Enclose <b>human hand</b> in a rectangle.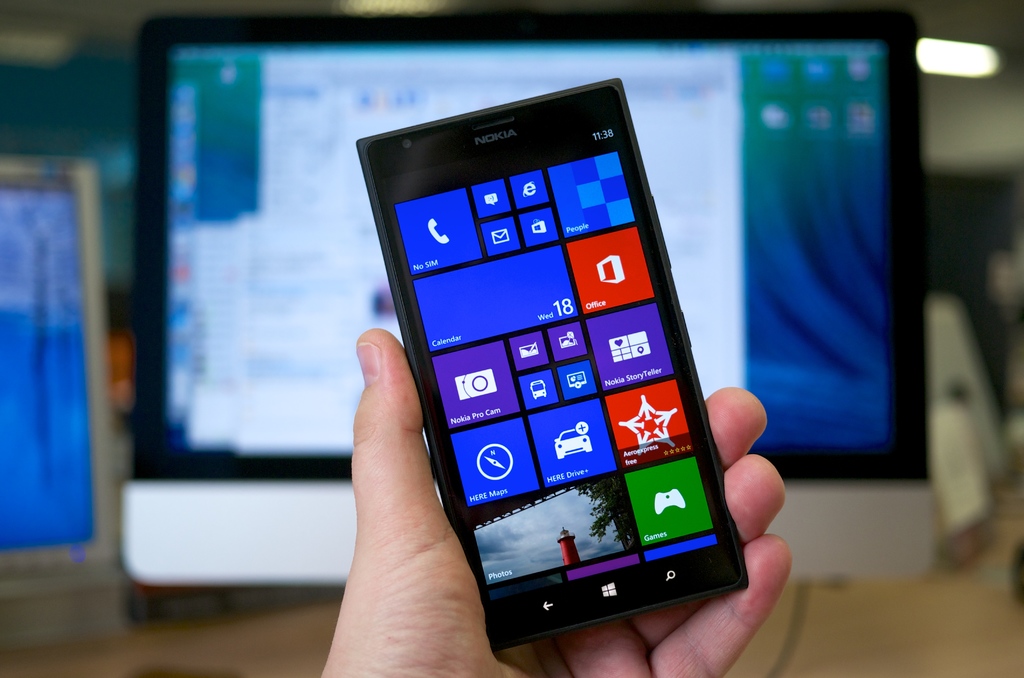
detection(280, 327, 783, 661).
